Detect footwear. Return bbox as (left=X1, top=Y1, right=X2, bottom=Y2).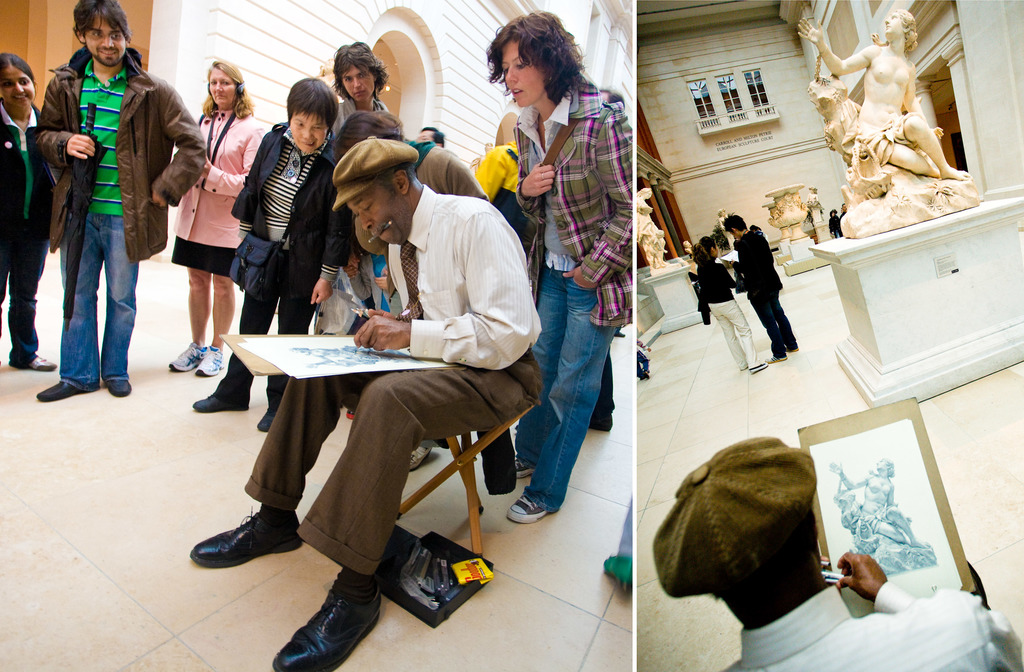
(left=749, top=363, right=772, bottom=372).
